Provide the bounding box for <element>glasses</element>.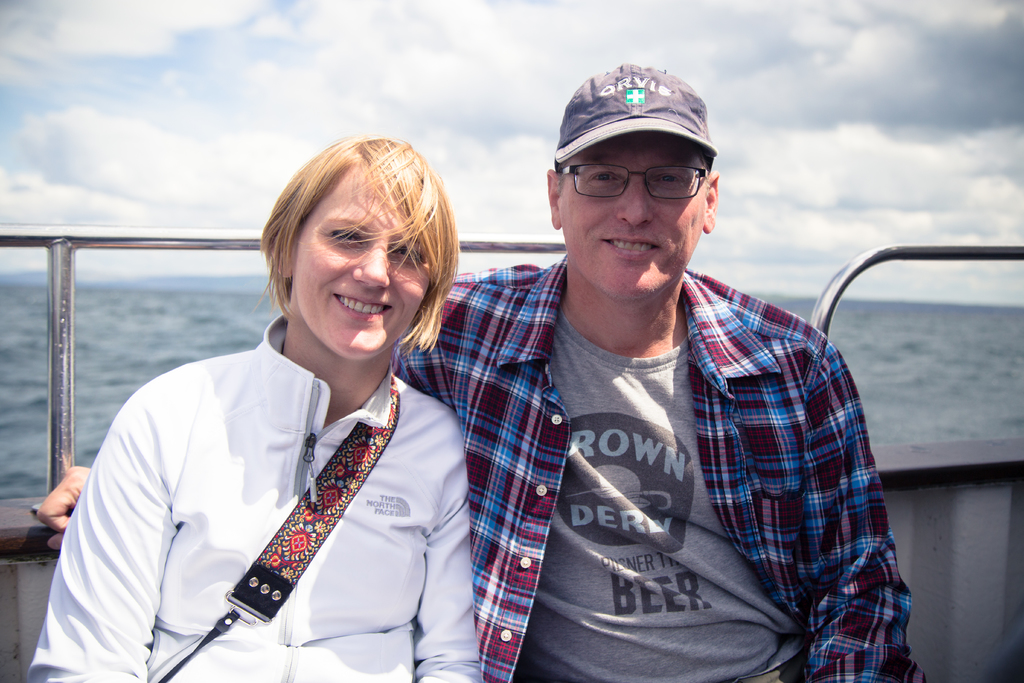
(left=561, top=156, right=718, bottom=199).
